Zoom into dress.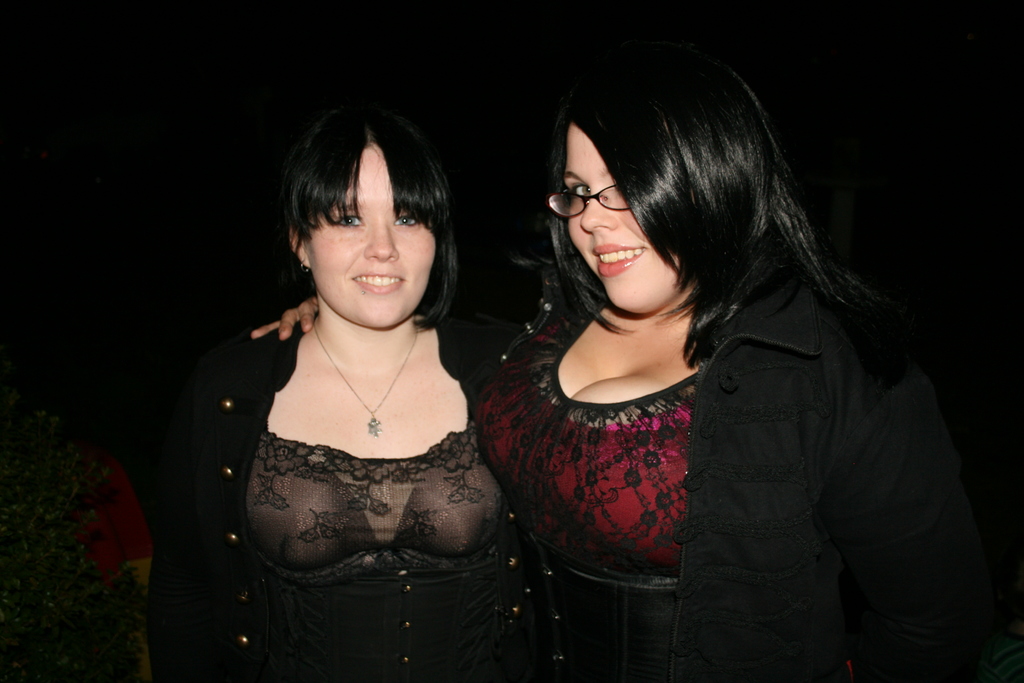
Zoom target: rect(472, 372, 703, 682).
